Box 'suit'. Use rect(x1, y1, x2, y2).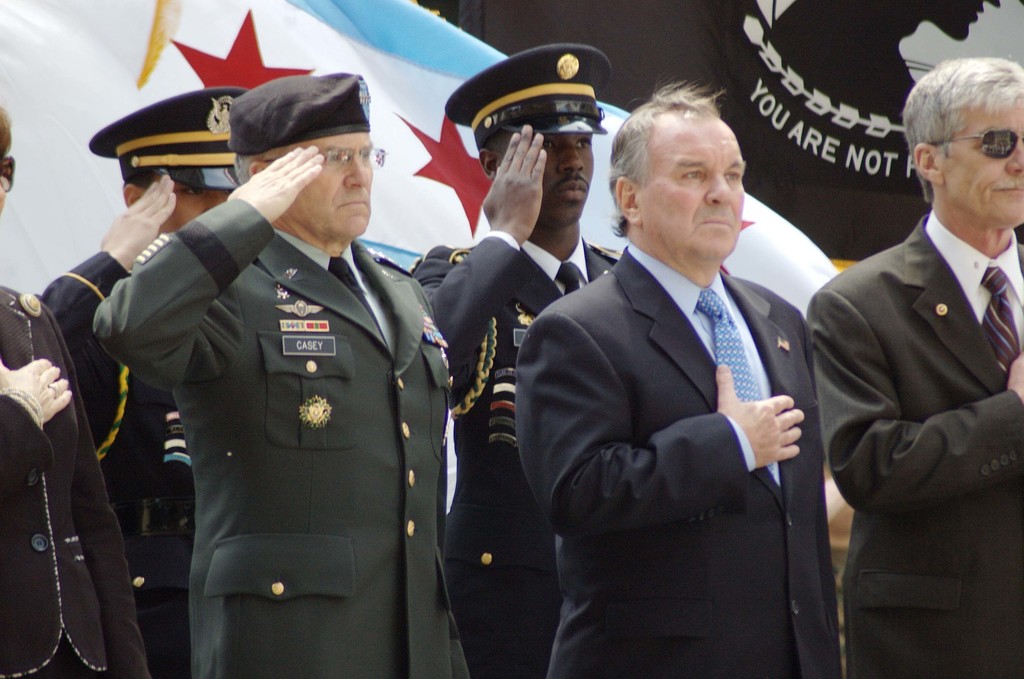
rect(29, 247, 195, 678).
